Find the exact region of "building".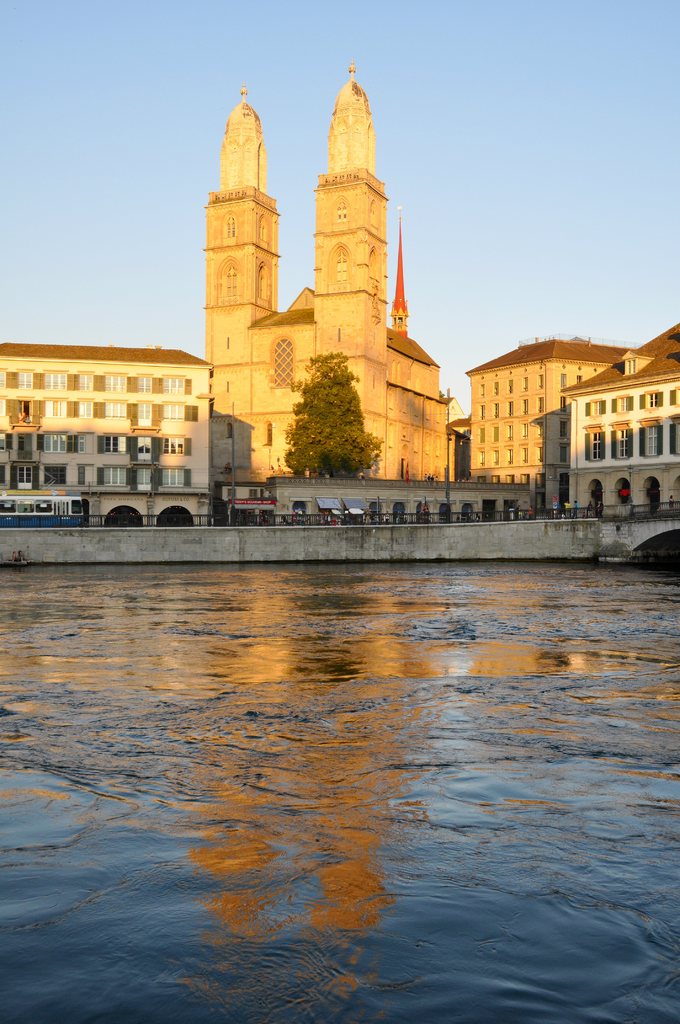
Exact region: l=459, t=337, r=627, b=489.
